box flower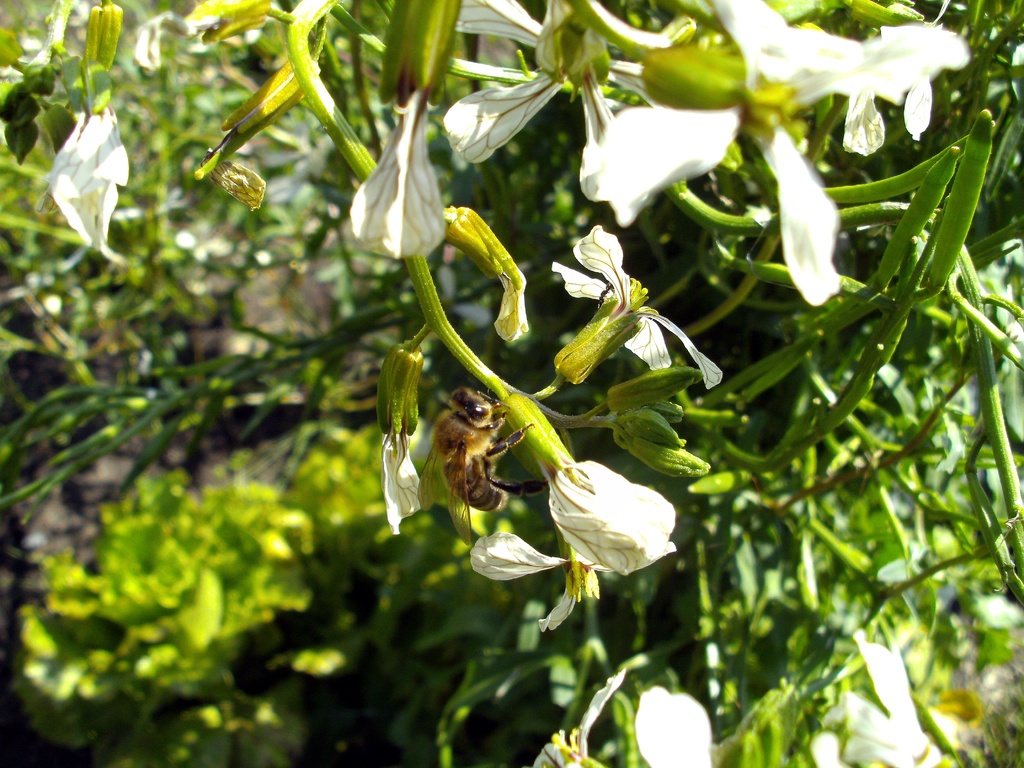
bbox=(440, 65, 568, 167)
